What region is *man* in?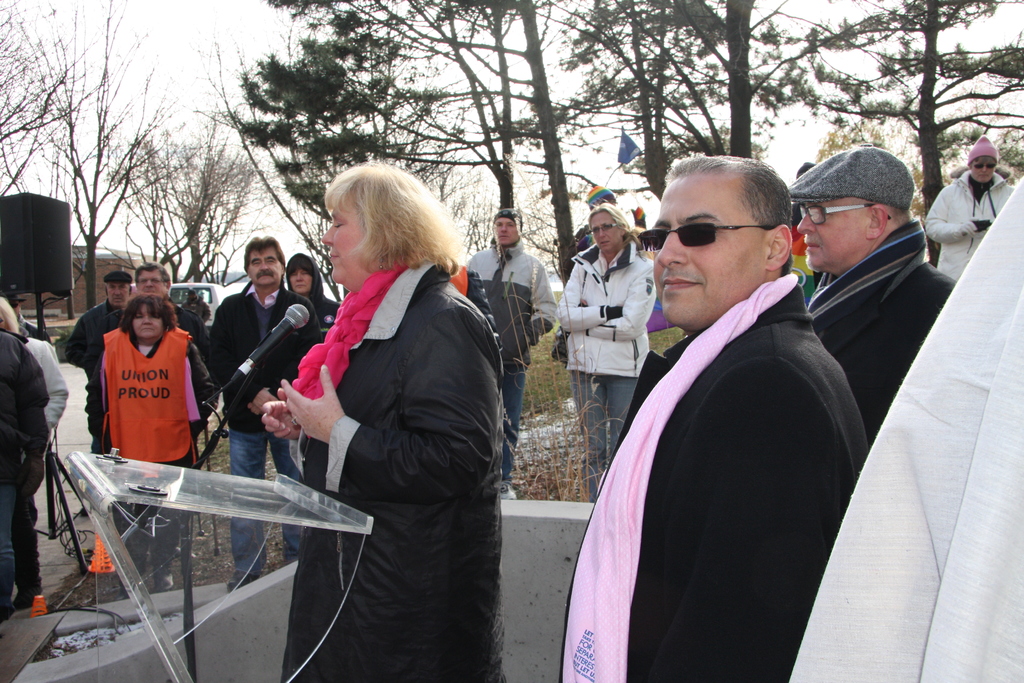
<region>284, 252, 344, 344</region>.
